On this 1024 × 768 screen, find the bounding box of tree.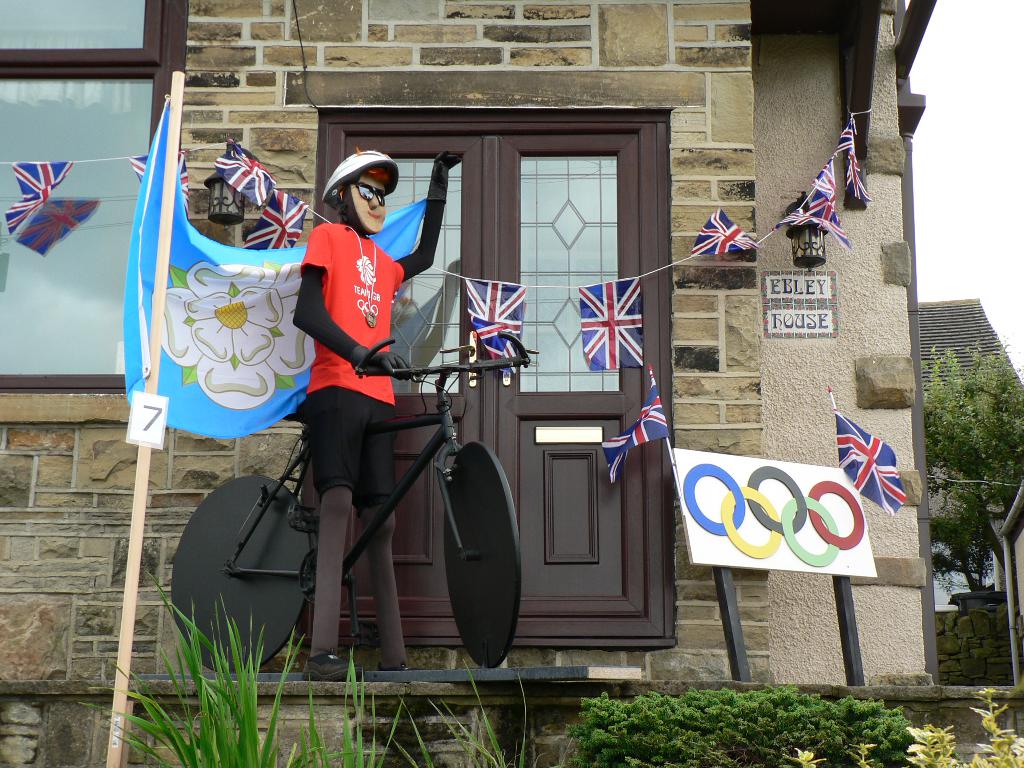
Bounding box: box(927, 334, 1023, 586).
